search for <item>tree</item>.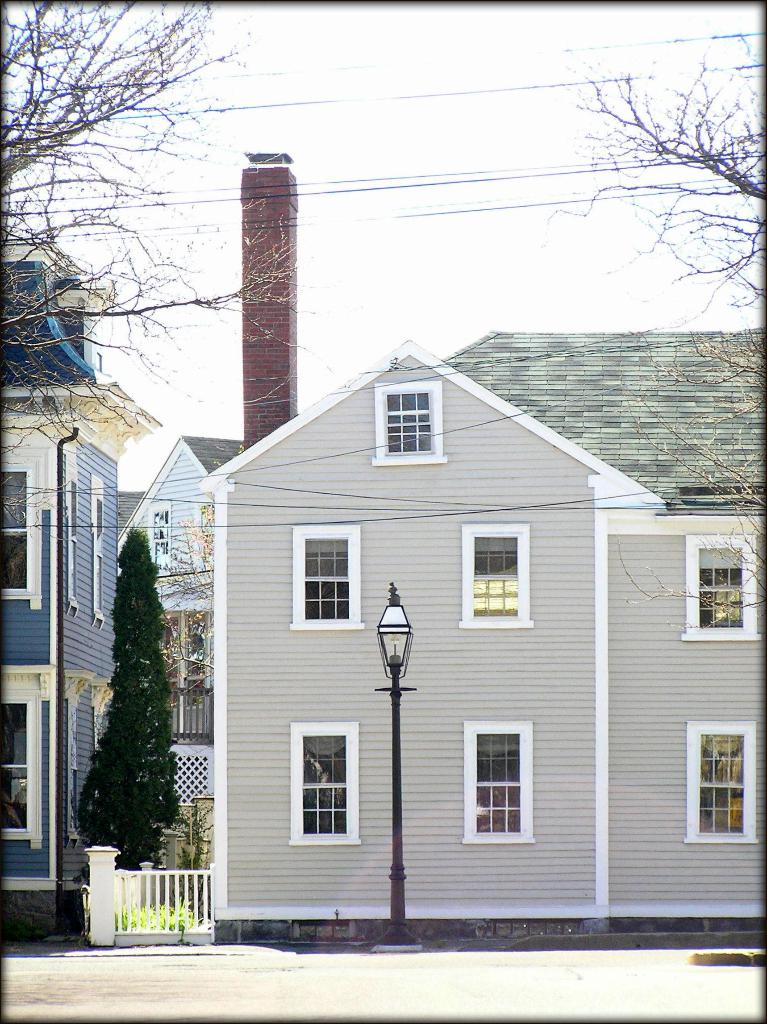
Found at locate(63, 499, 189, 918).
